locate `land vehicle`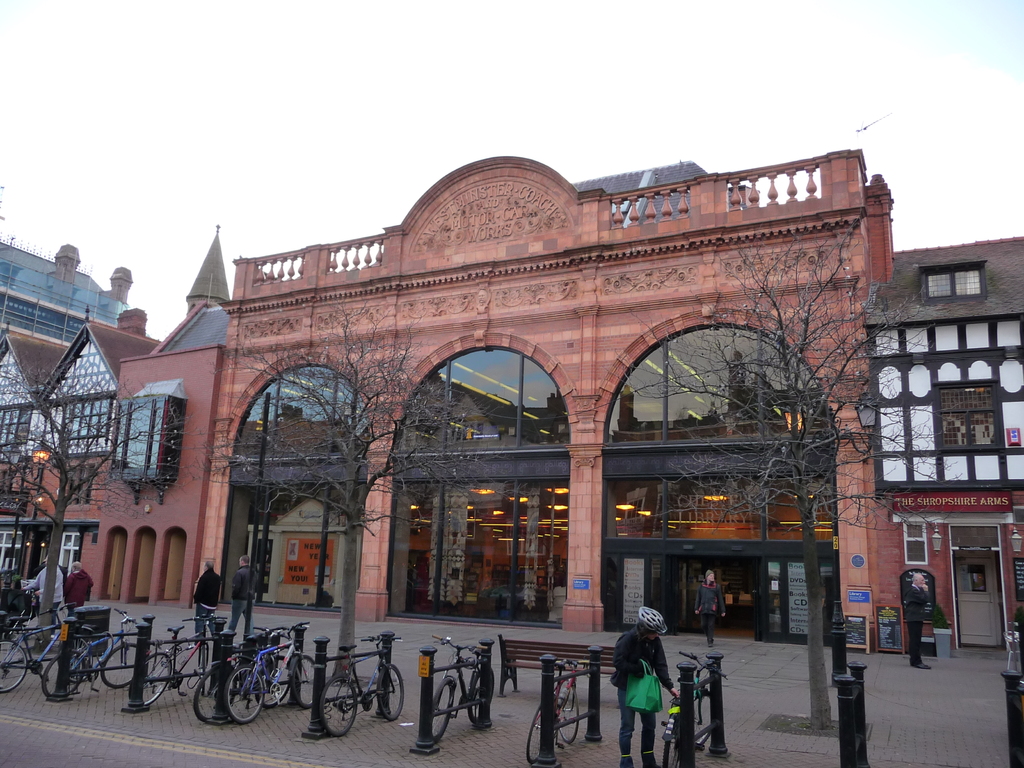
320 635 404 738
